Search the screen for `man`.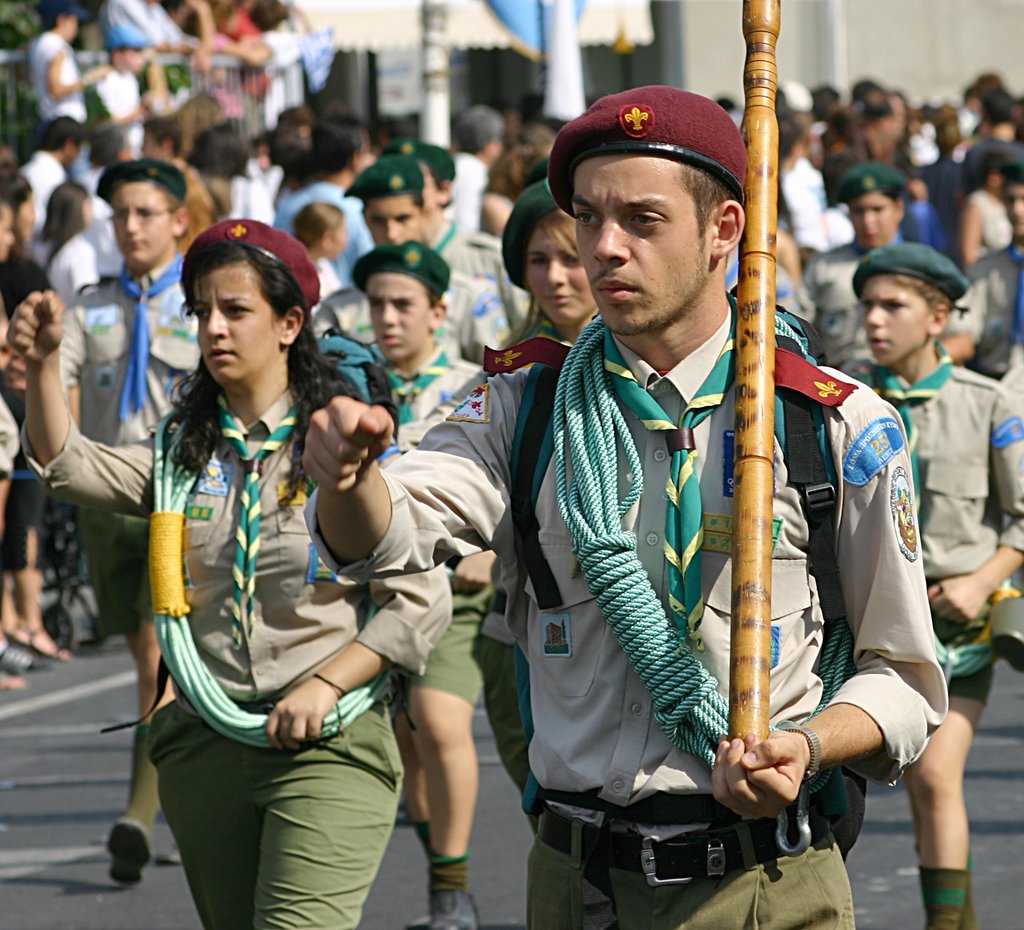
Found at 300 80 942 929.
